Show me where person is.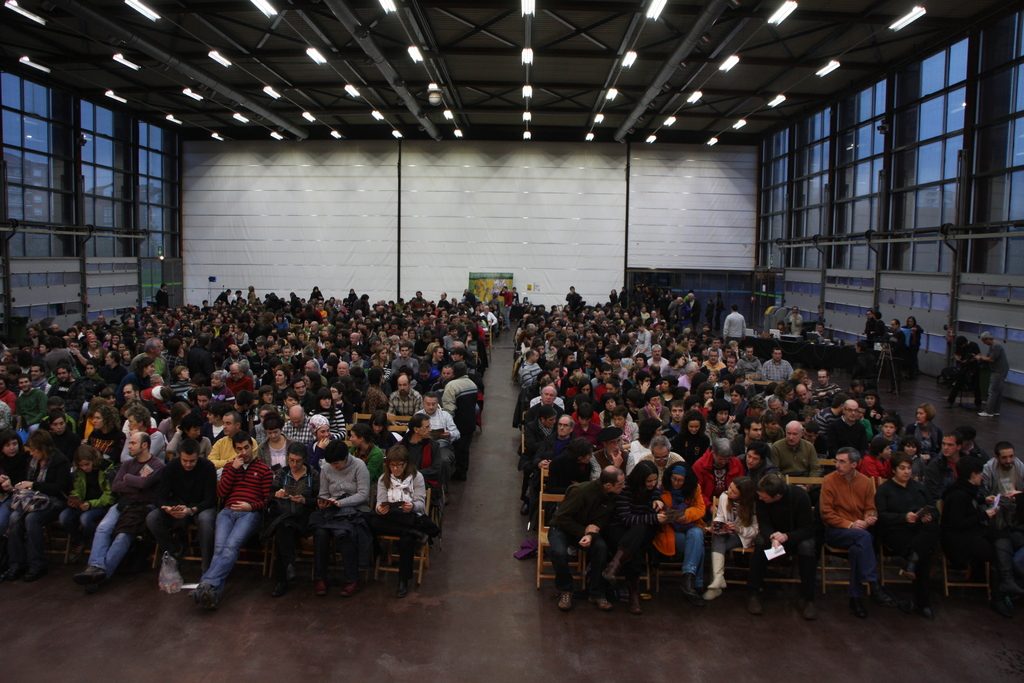
person is at bbox=[88, 339, 100, 359].
